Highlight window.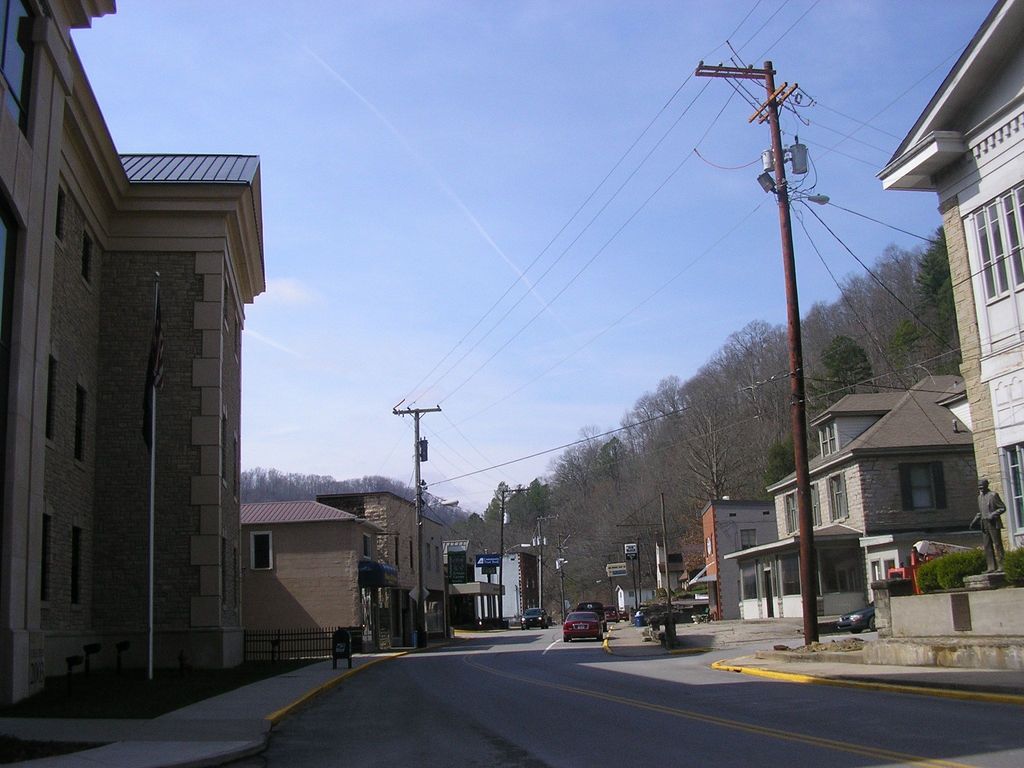
Highlighted region: bbox=[739, 529, 756, 549].
